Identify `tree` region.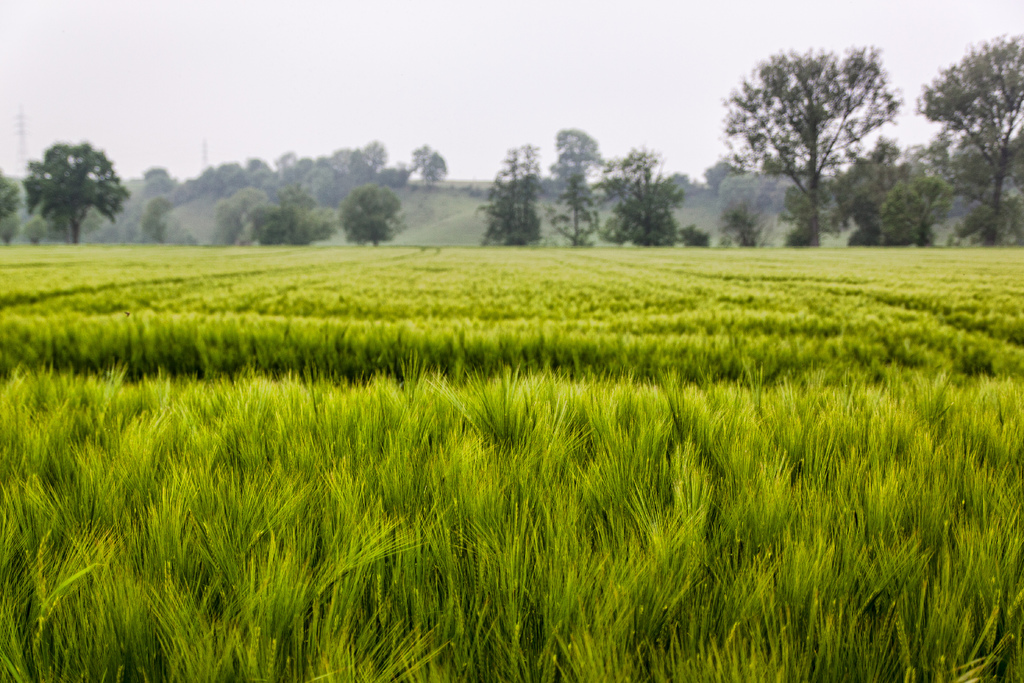
Region: l=546, t=167, r=586, b=252.
